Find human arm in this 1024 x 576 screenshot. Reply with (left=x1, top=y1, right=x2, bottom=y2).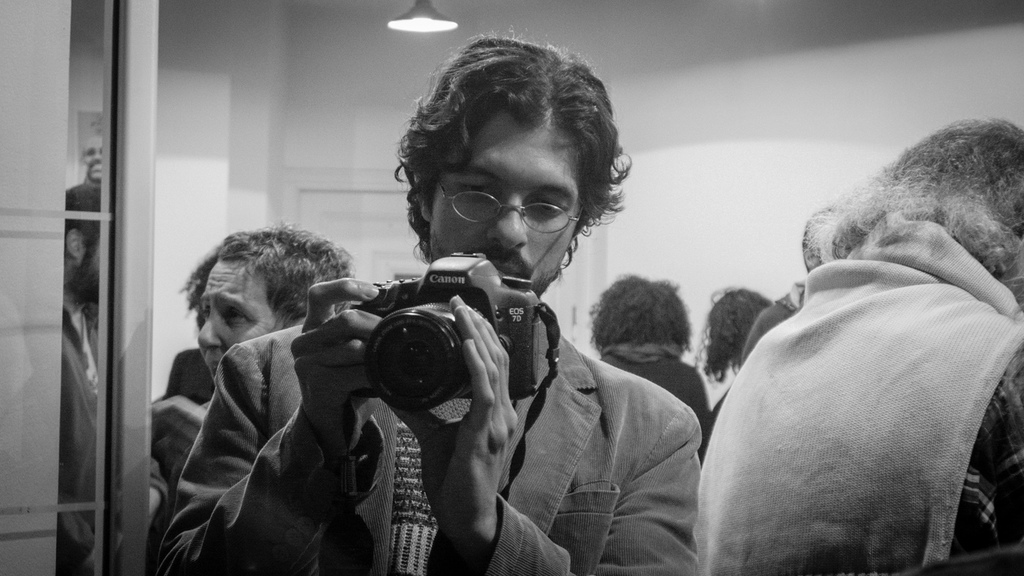
(left=933, top=357, right=1023, bottom=560).
